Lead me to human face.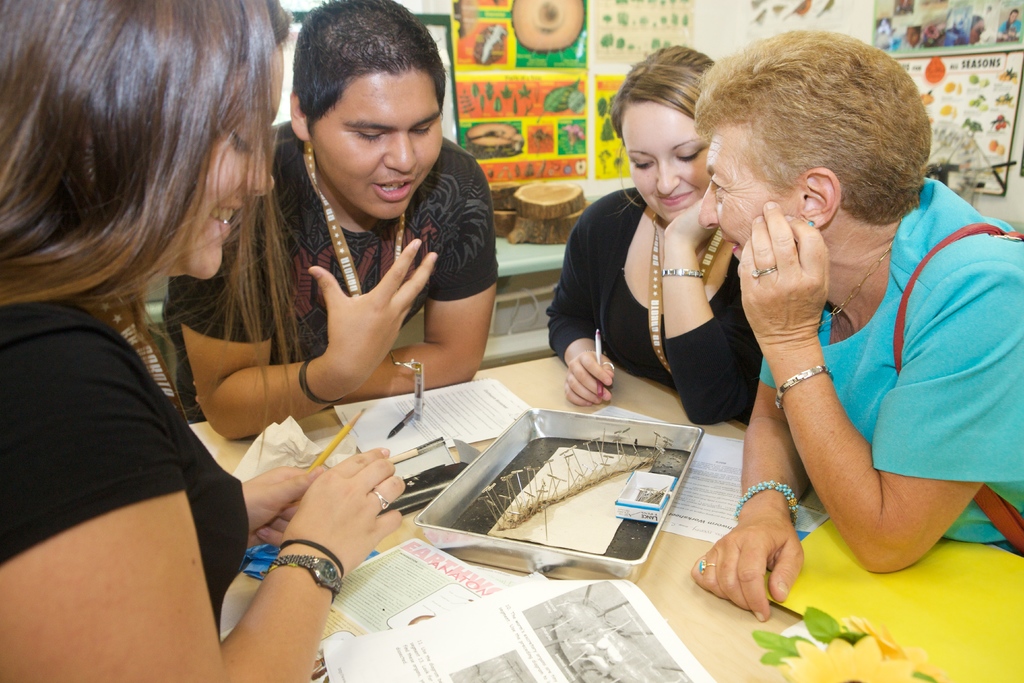
Lead to 699, 140, 774, 262.
